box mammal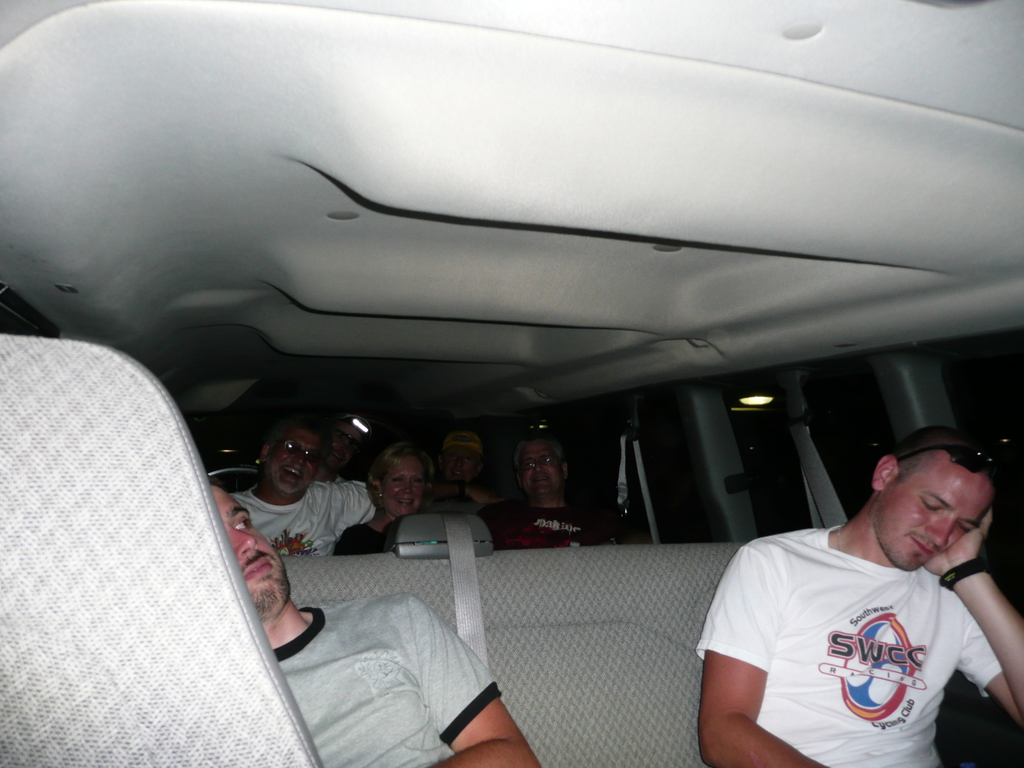
BBox(211, 482, 544, 767)
